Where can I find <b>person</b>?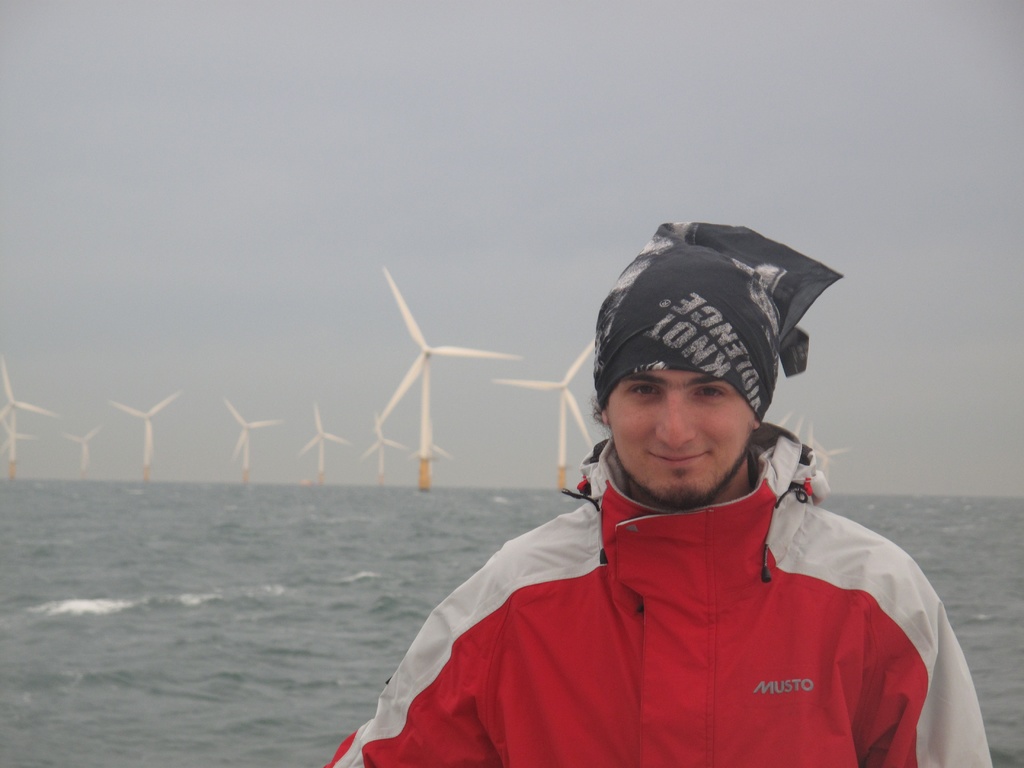
You can find it at 328,216,999,767.
